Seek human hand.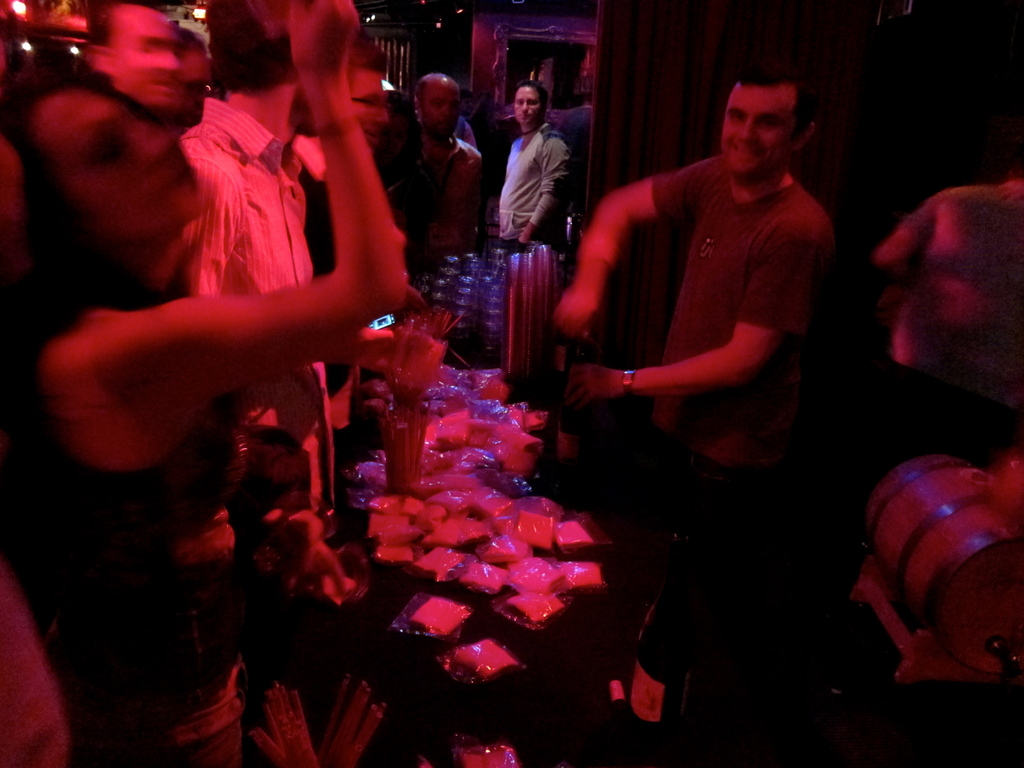
region(551, 289, 597, 344).
